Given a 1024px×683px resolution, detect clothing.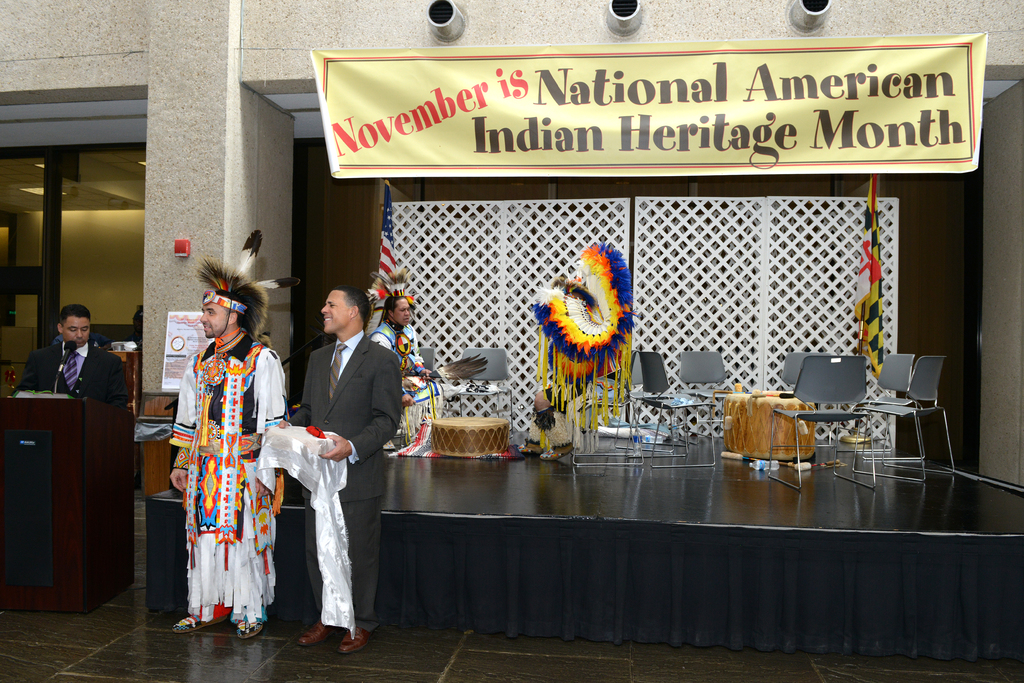
region(366, 321, 440, 450).
